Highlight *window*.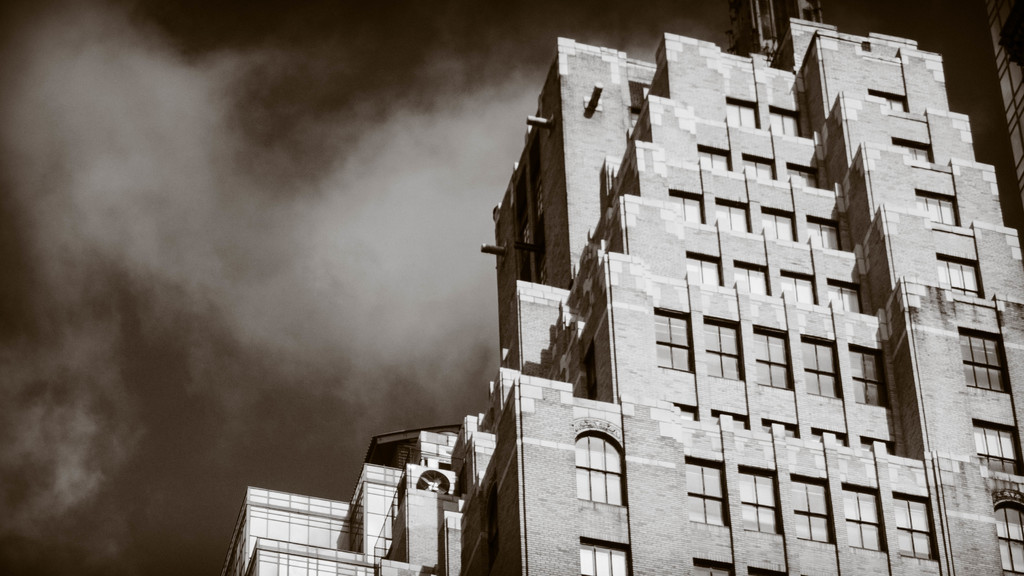
Highlighted region: bbox=(842, 486, 887, 556).
